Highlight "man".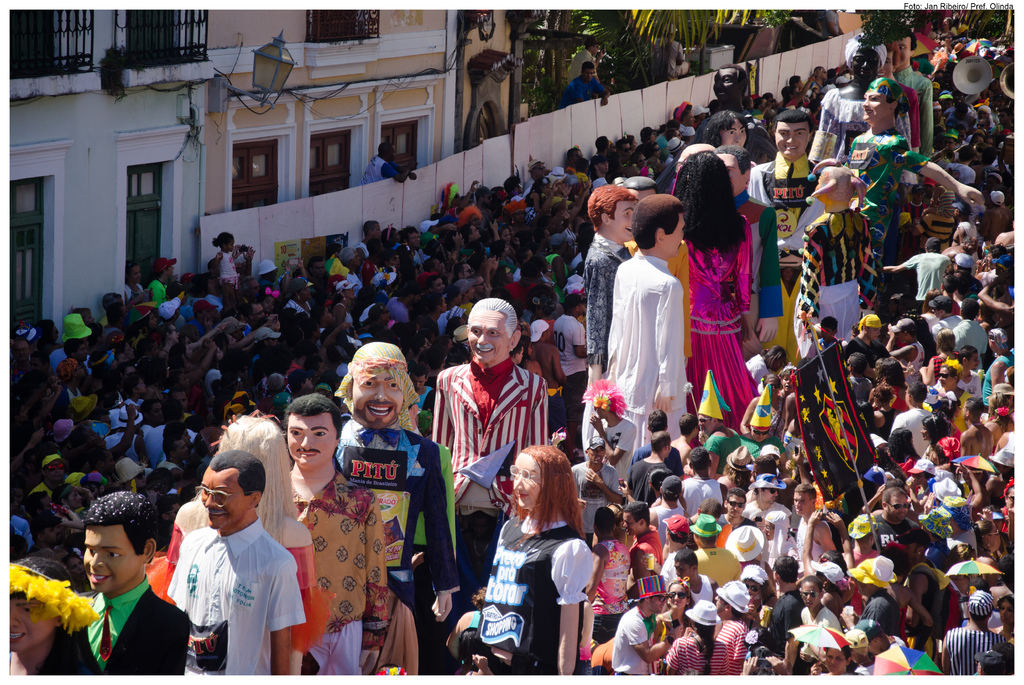
Highlighted region: (622, 174, 659, 197).
